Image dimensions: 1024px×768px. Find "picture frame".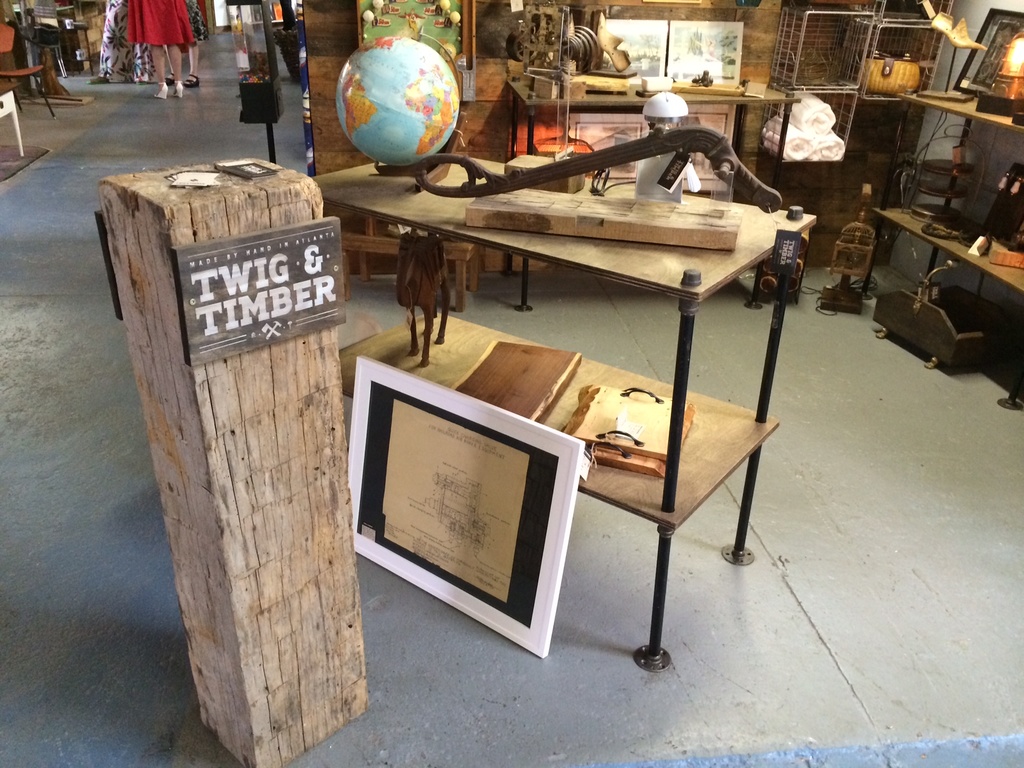
bbox(337, 364, 593, 658).
